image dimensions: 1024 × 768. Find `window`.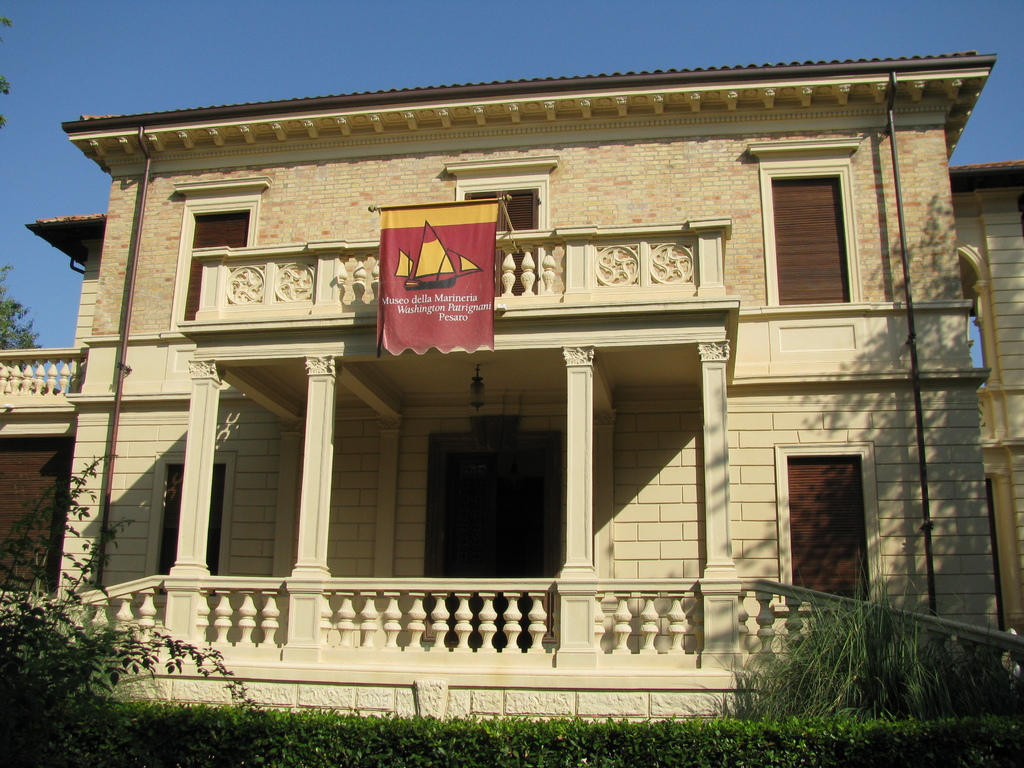
x1=746 y1=138 x2=860 y2=312.
